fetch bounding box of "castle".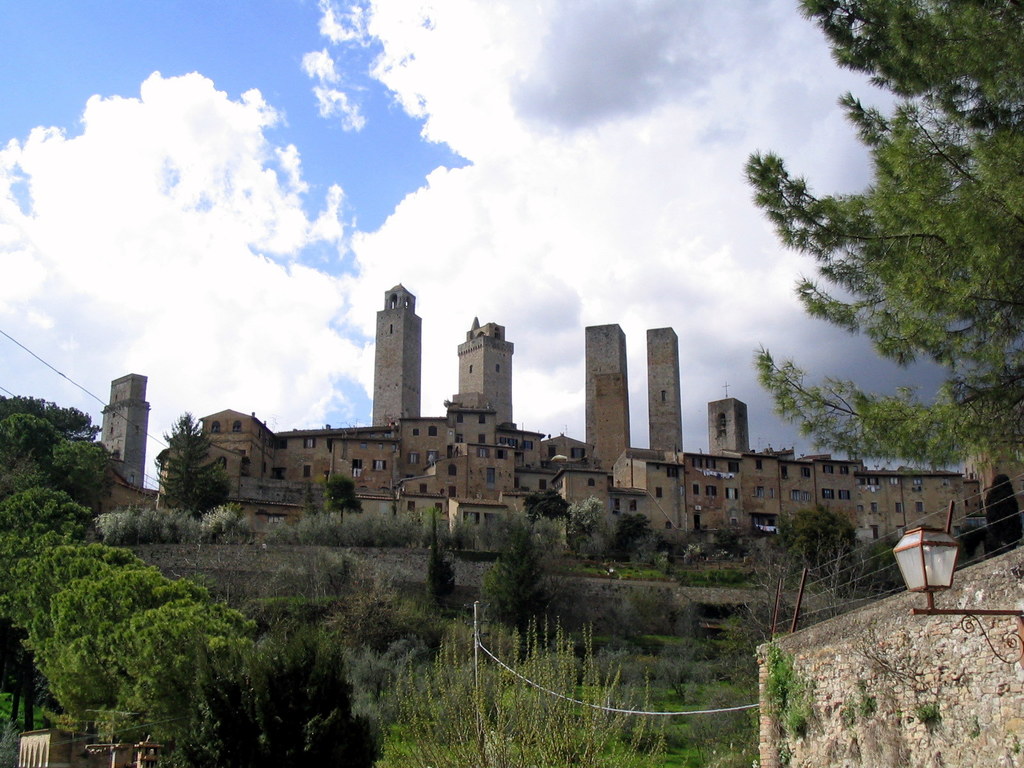
Bbox: 93/367/144/498.
